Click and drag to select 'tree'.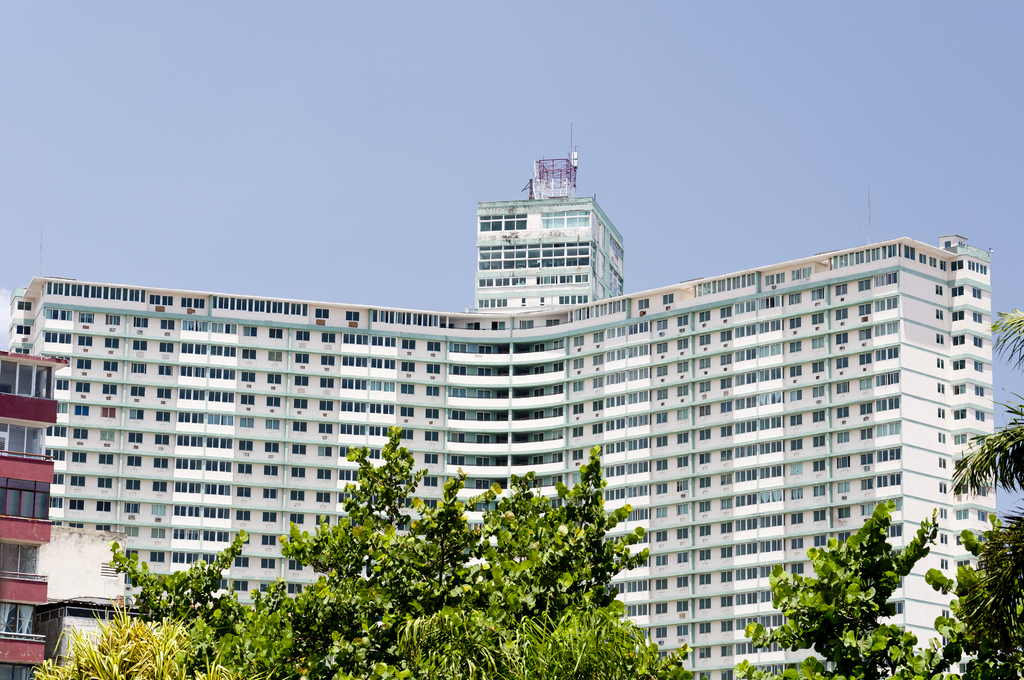
Selection: {"left": 942, "top": 304, "right": 1023, "bottom": 508}.
